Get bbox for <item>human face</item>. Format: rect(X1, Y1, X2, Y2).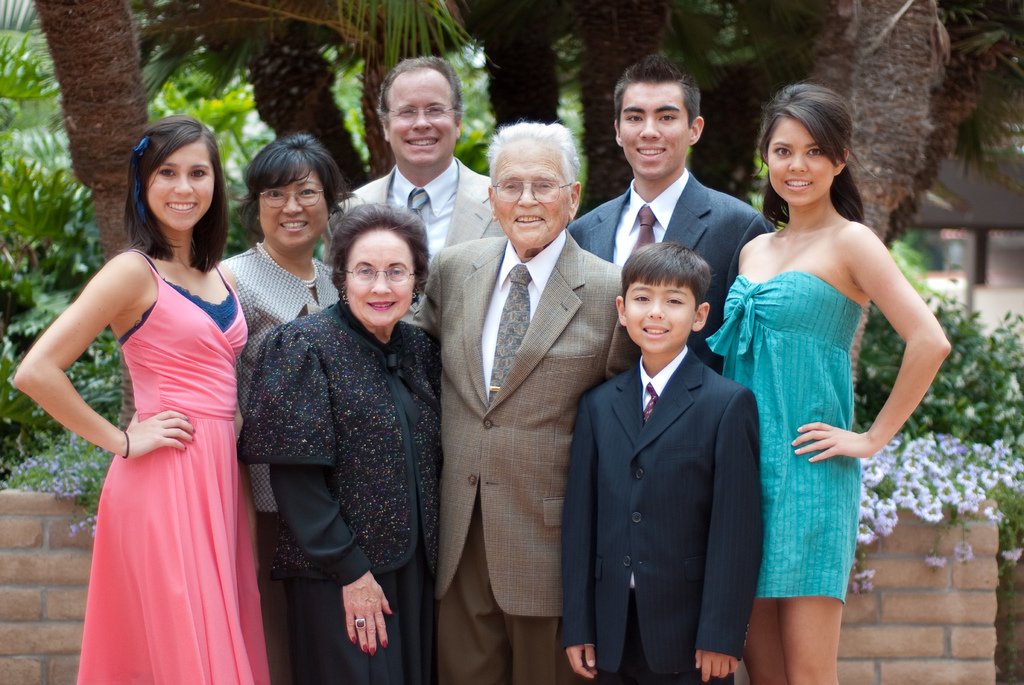
rect(767, 111, 828, 209).
